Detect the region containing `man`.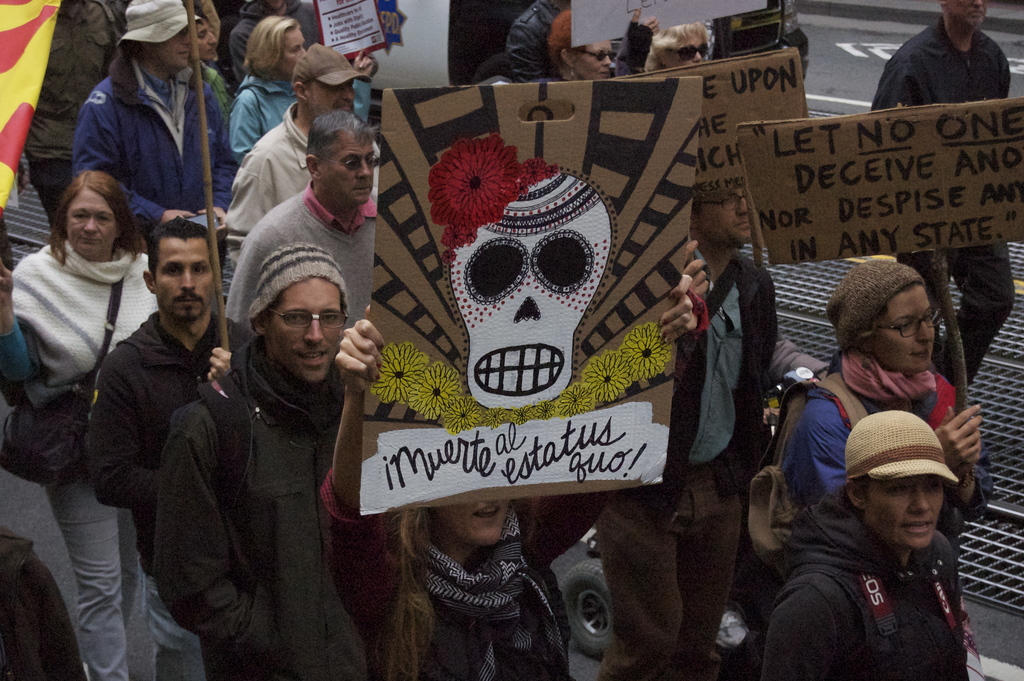
left=228, top=37, right=380, bottom=243.
